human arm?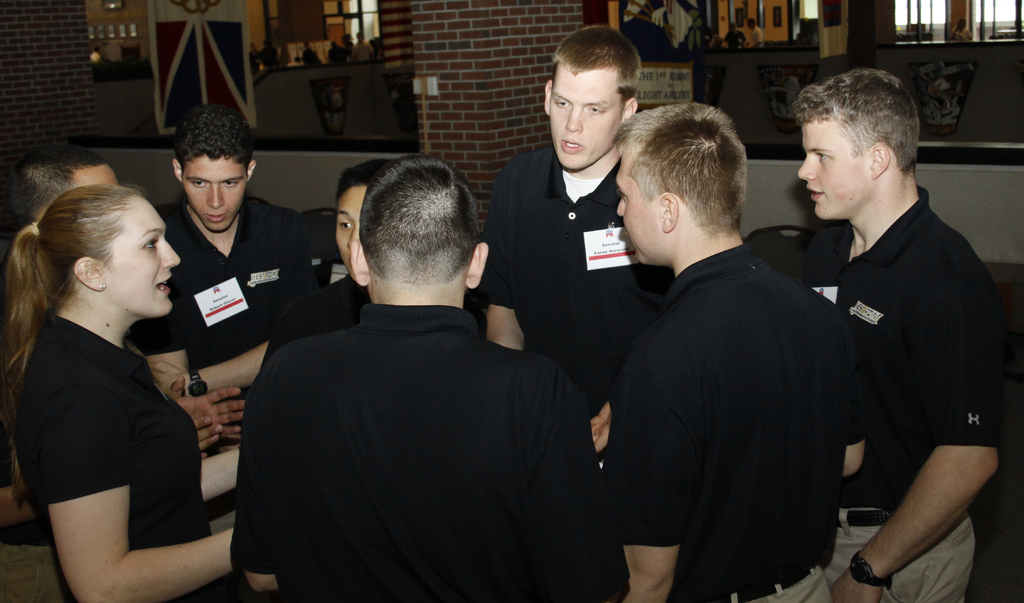
[842, 445, 985, 587]
